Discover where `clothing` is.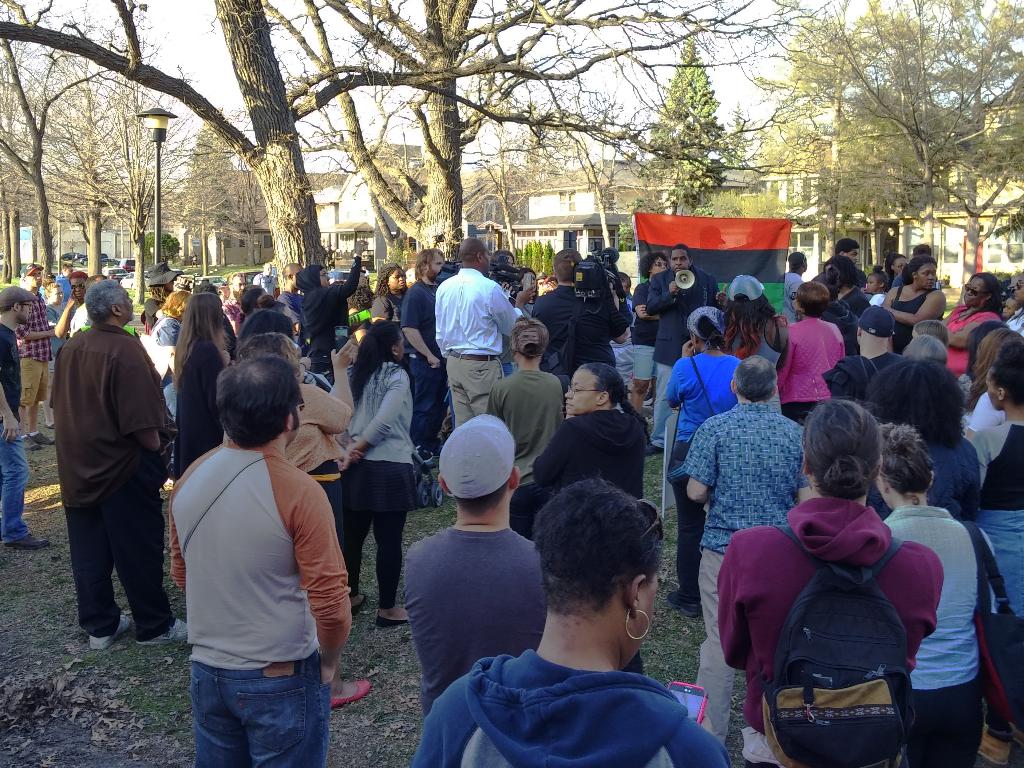
Discovered at box(532, 288, 620, 377).
